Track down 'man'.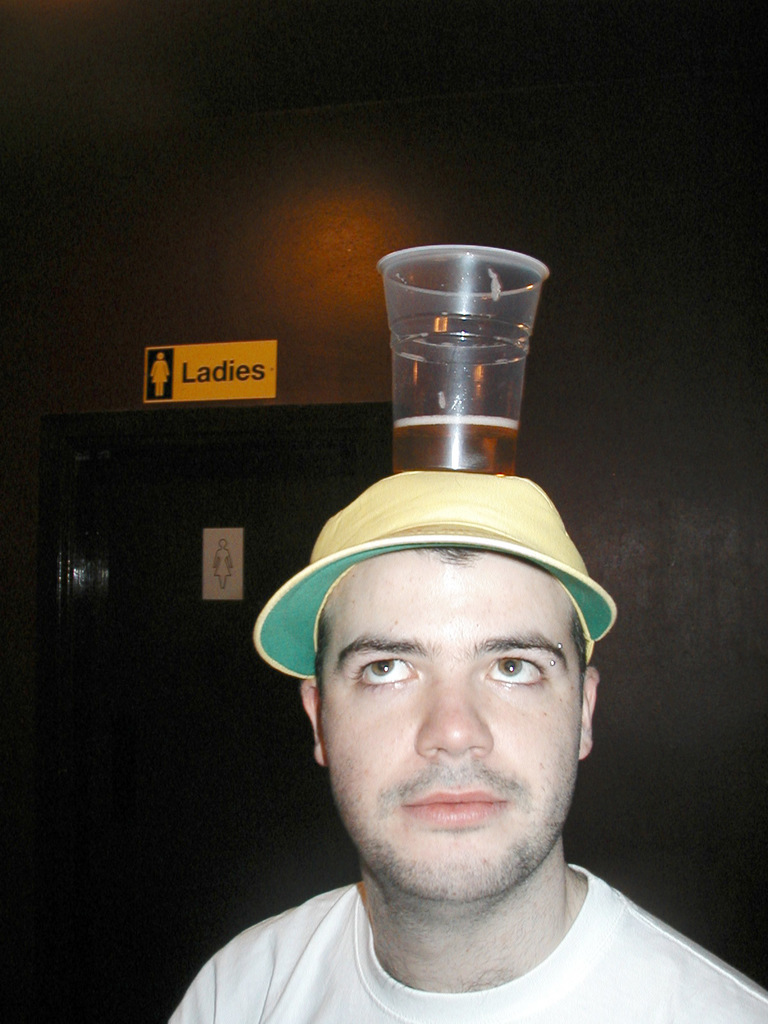
Tracked to select_region(192, 287, 700, 1023).
